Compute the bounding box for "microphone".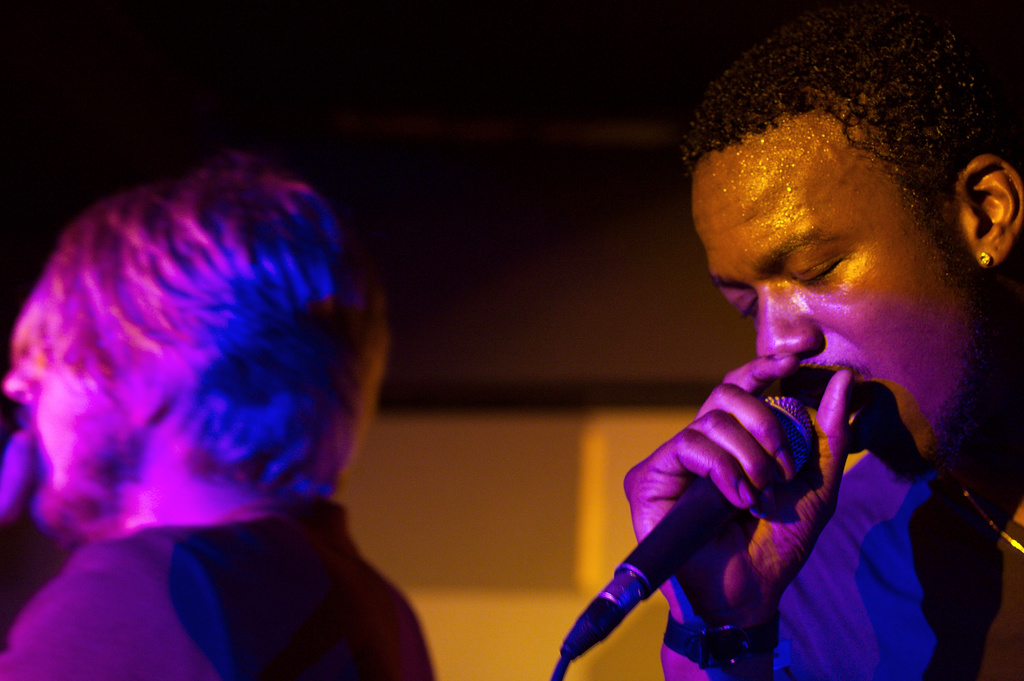
crop(623, 386, 813, 593).
